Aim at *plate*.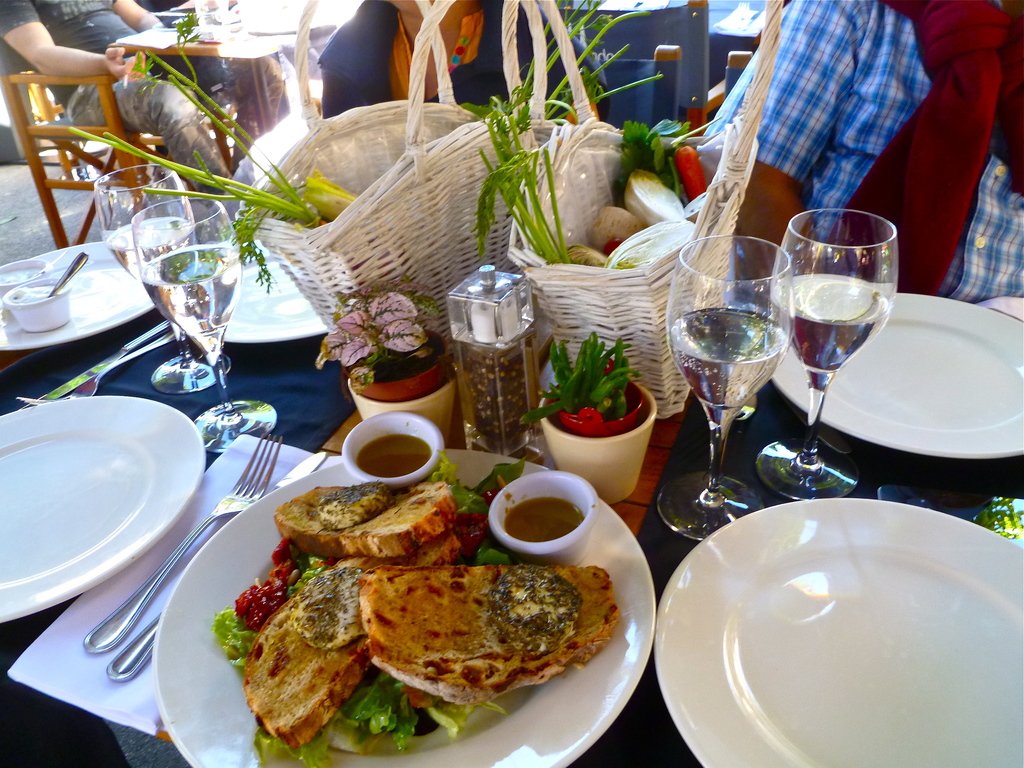
Aimed at x1=671 y1=504 x2=1007 y2=744.
